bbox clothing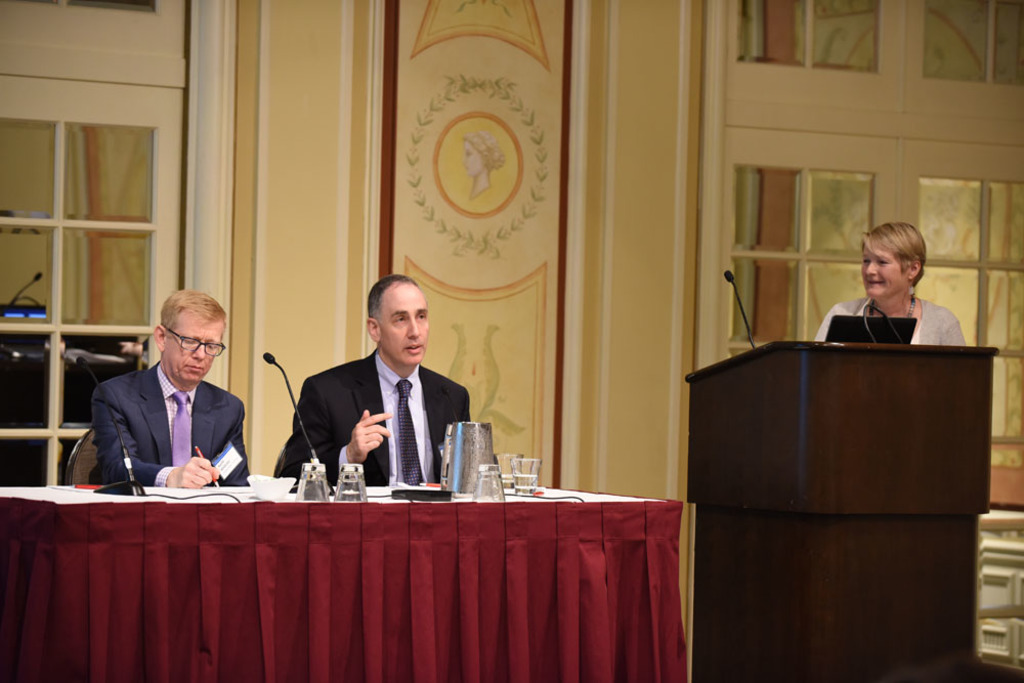
[93, 359, 250, 486]
